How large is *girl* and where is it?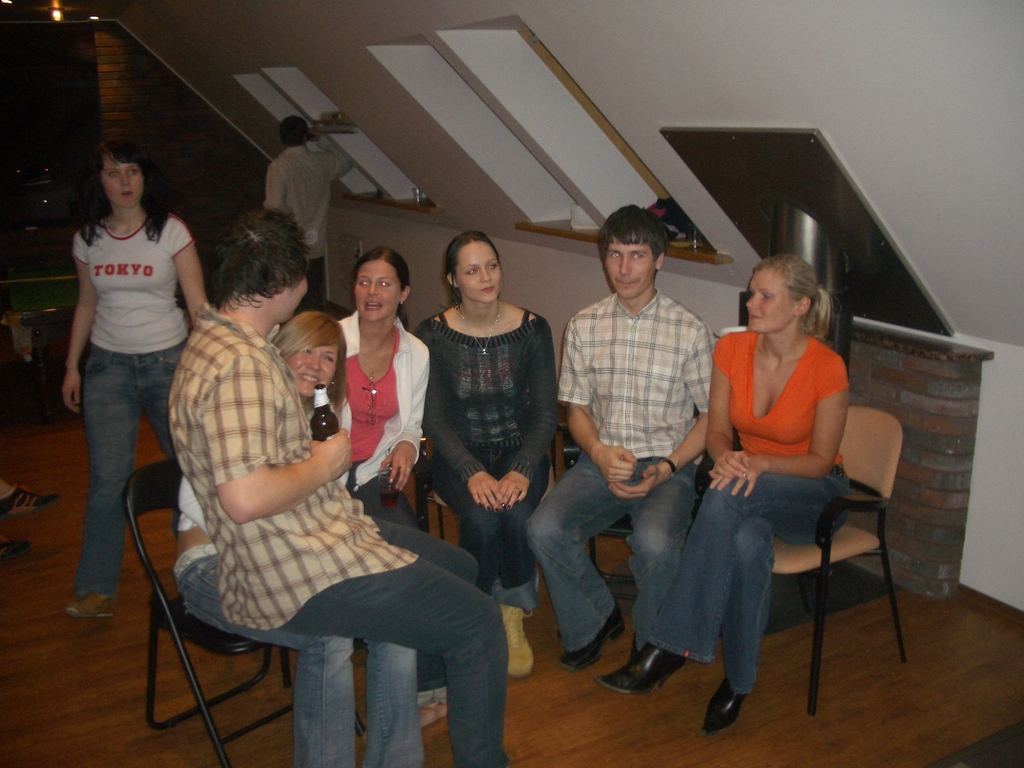
Bounding box: 63, 145, 207, 619.
